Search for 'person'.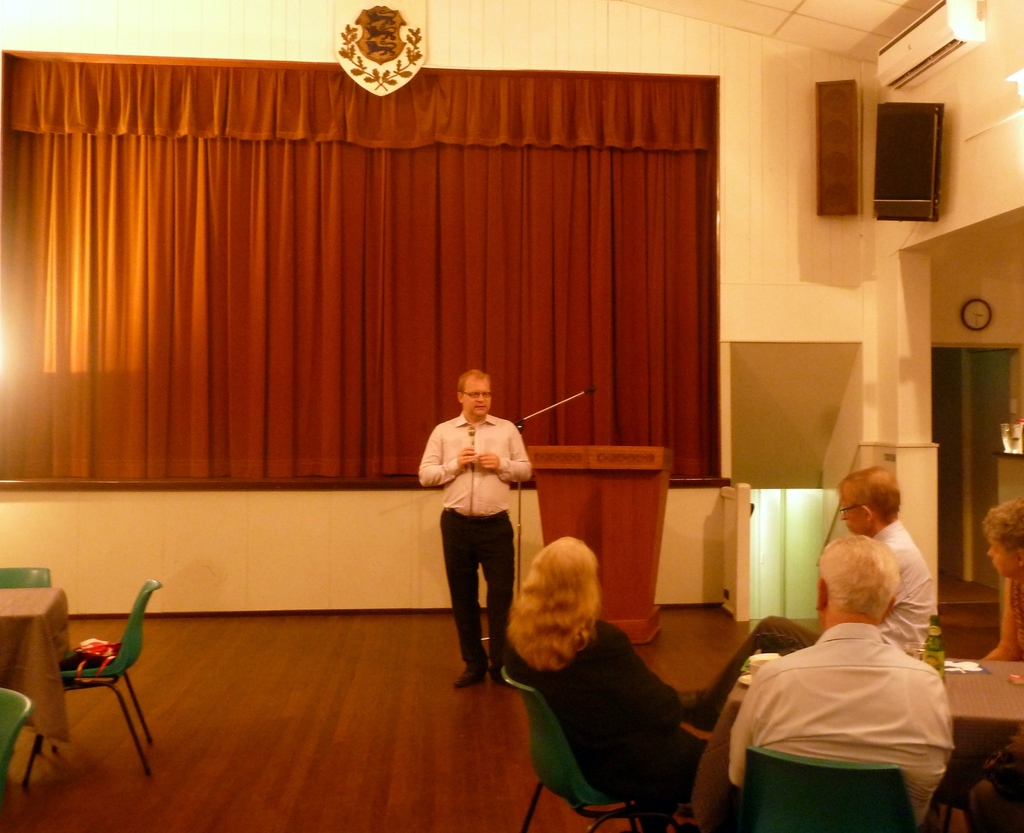
Found at [x1=507, y1=534, x2=712, y2=832].
